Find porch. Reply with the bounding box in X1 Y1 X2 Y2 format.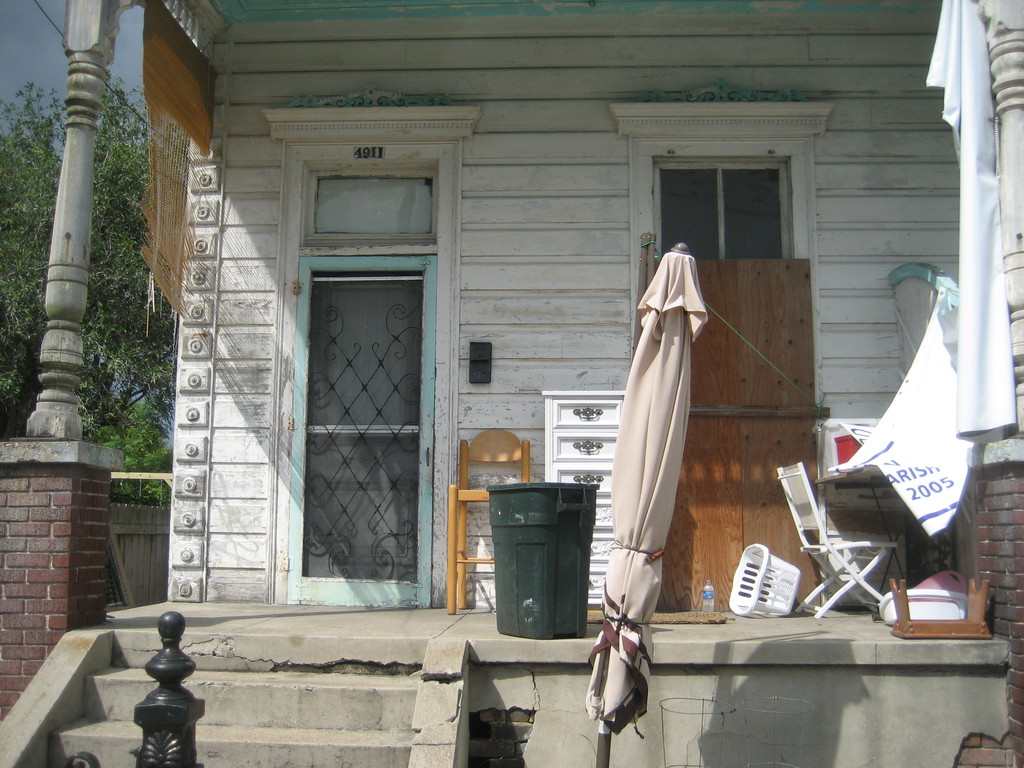
0 433 1023 666.
